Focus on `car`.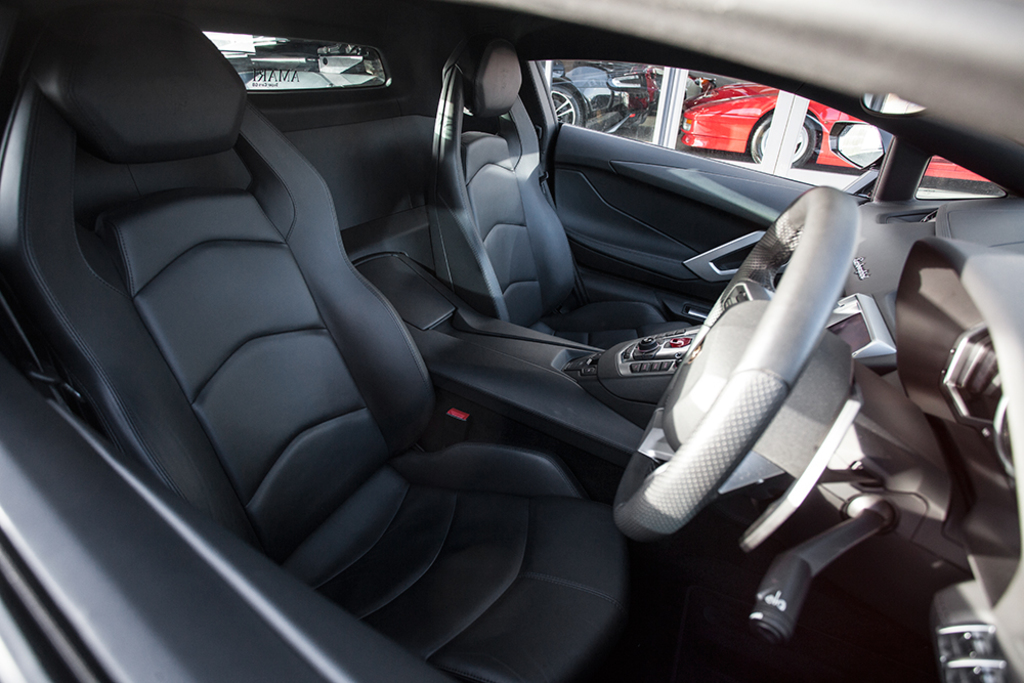
Focused at pyautogui.locateOnScreen(0, 0, 1023, 682).
